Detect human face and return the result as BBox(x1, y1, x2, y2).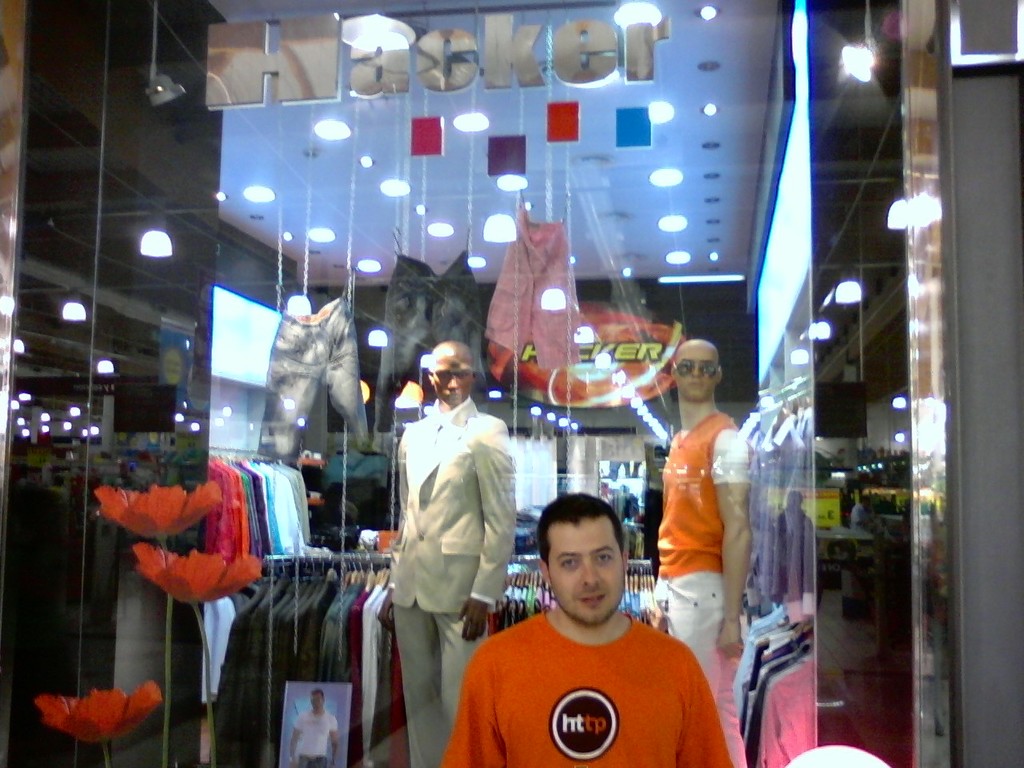
BBox(432, 350, 472, 408).
